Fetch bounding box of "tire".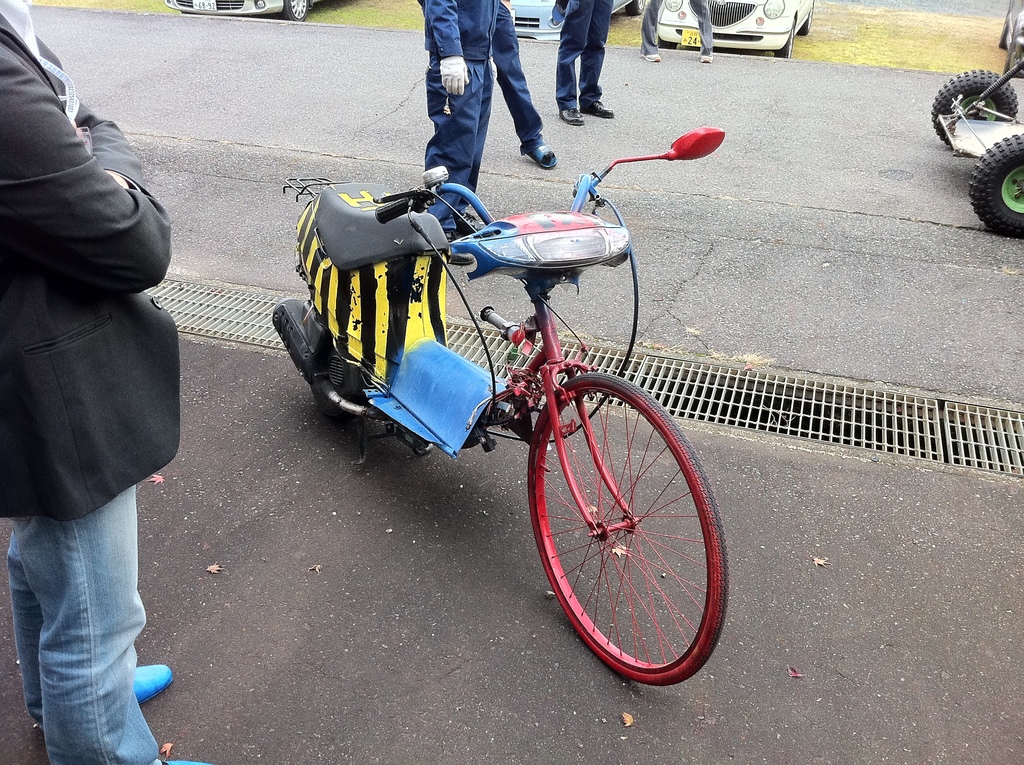
Bbox: {"x1": 624, "y1": 0, "x2": 645, "y2": 17}.
